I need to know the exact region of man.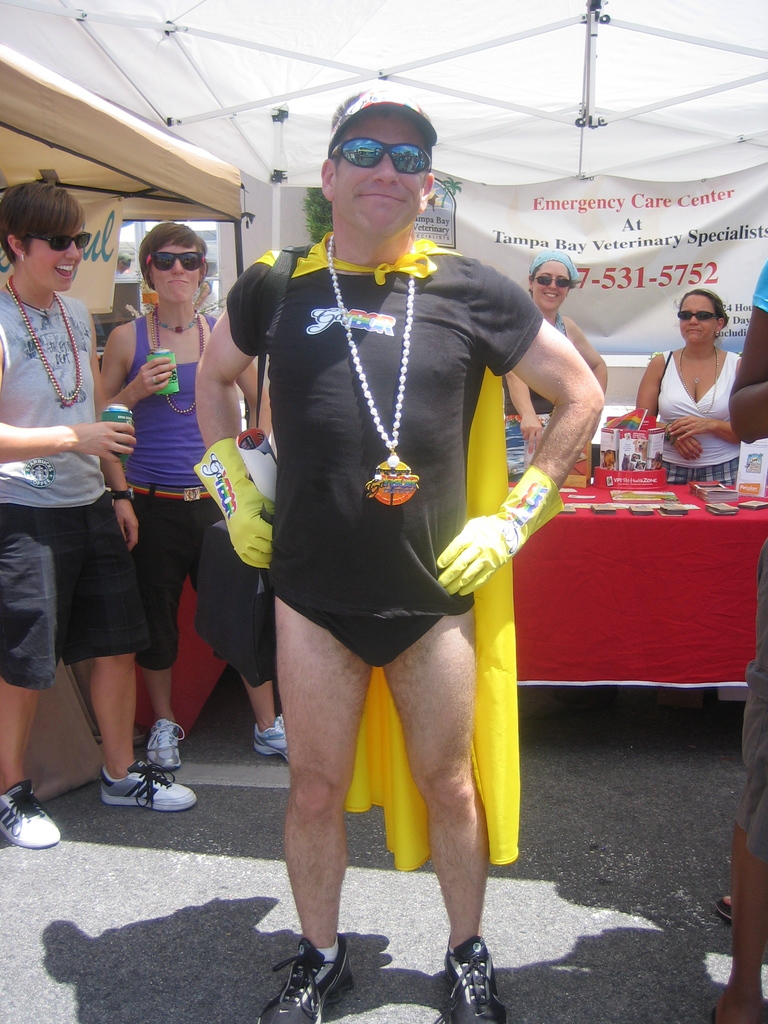
Region: box=[0, 182, 196, 847].
